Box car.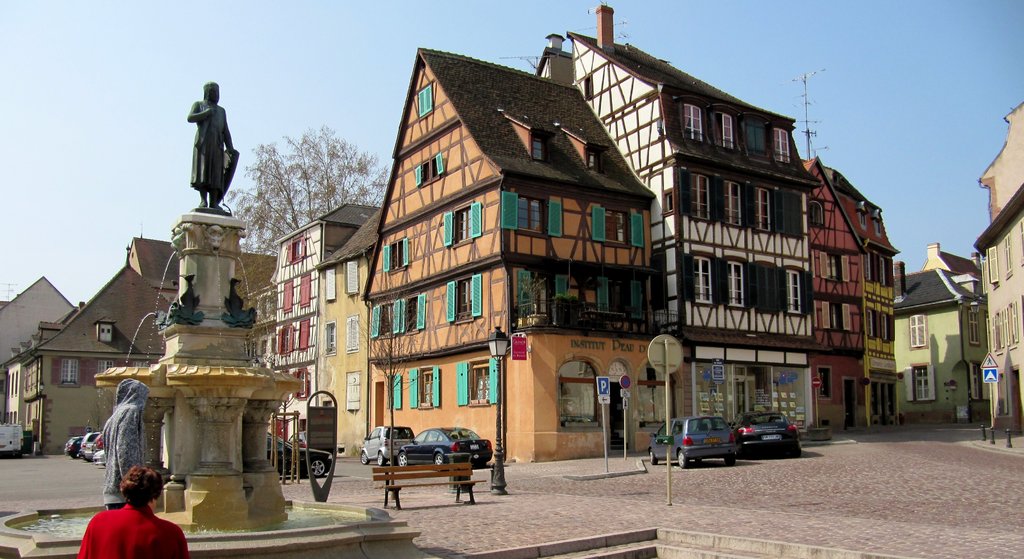
bbox=[735, 413, 805, 457].
